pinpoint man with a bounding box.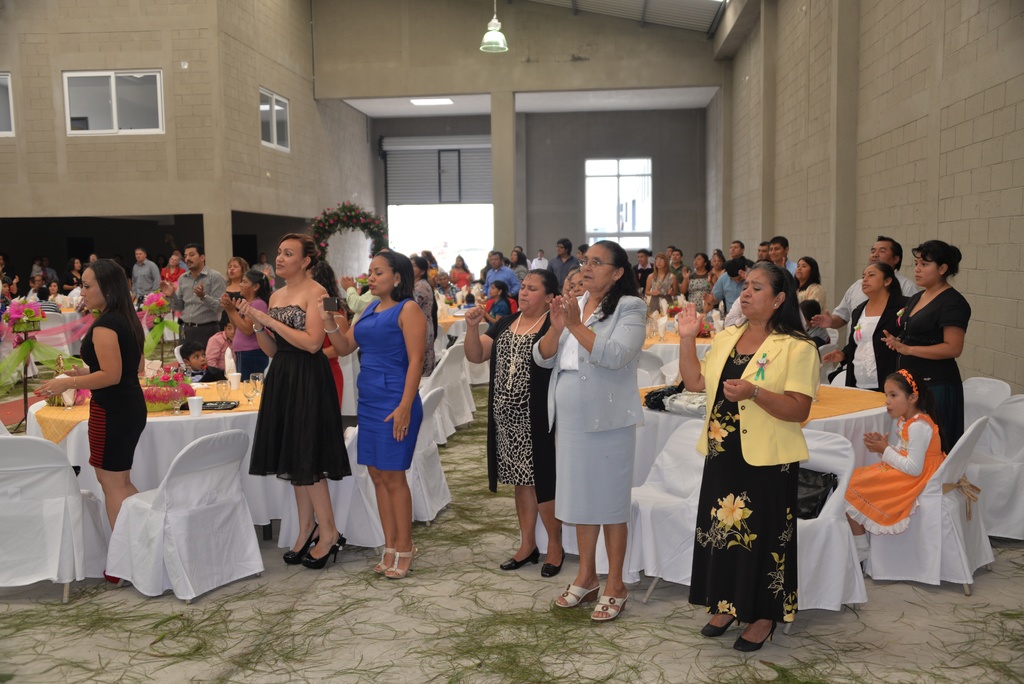
Rect(732, 239, 753, 268).
